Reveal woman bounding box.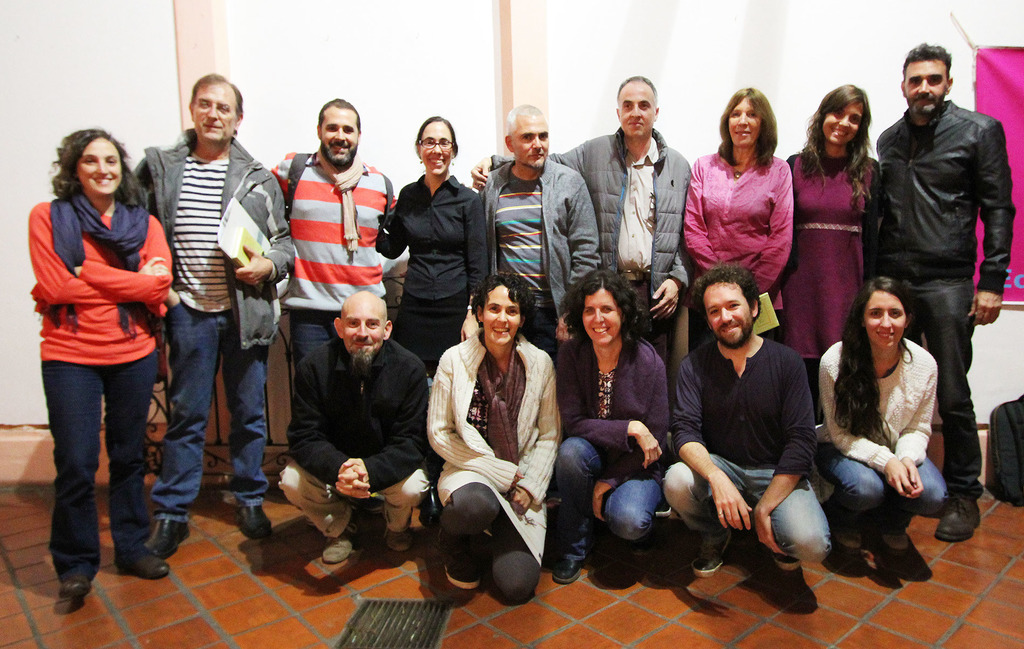
Revealed: (x1=549, y1=261, x2=670, y2=582).
